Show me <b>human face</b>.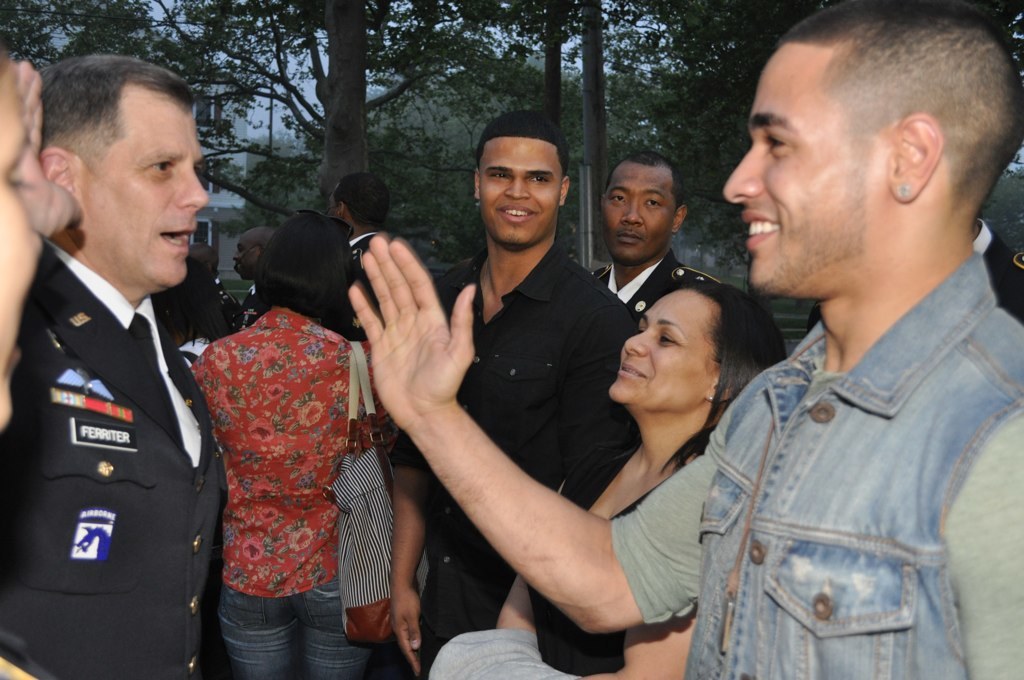
<b>human face</b> is here: rect(88, 91, 212, 289).
